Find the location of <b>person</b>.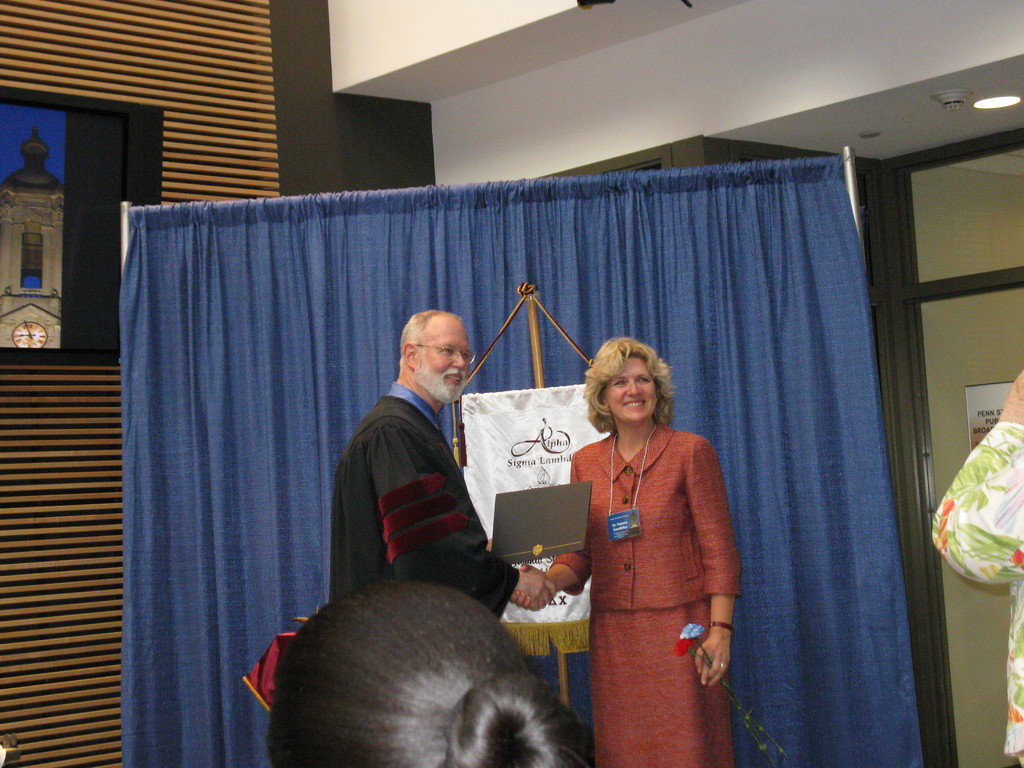
Location: <bbox>565, 320, 739, 767</bbox>.
